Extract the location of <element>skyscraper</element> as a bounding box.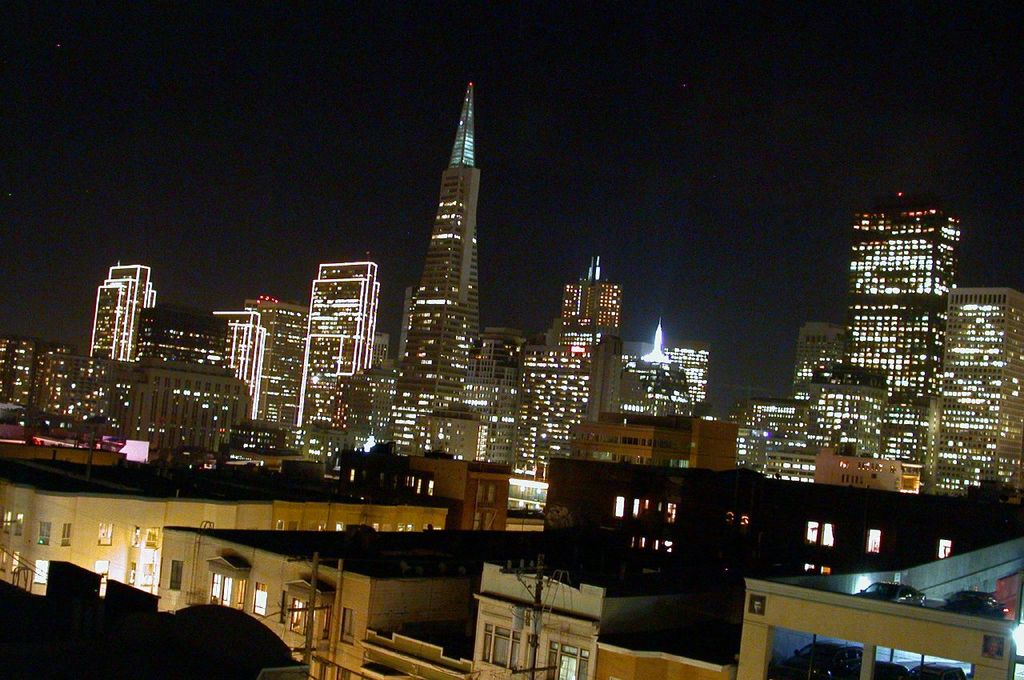
pyautogui.locateOnScreen(0, 331, 107, 456).
